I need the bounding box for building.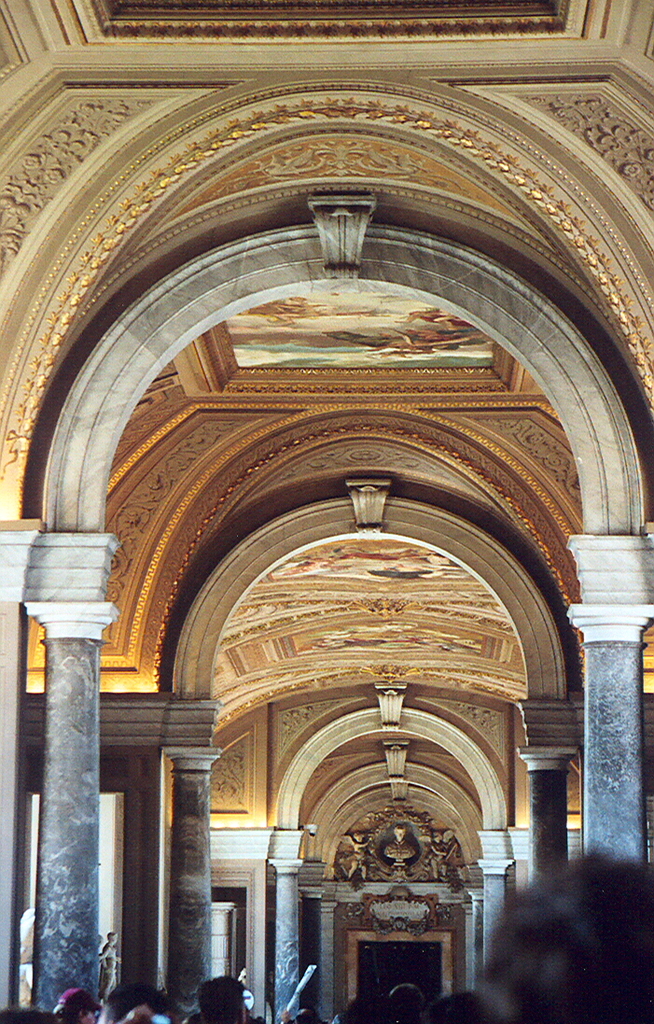
Here it is: rect(0, 0, 653, 1023).
